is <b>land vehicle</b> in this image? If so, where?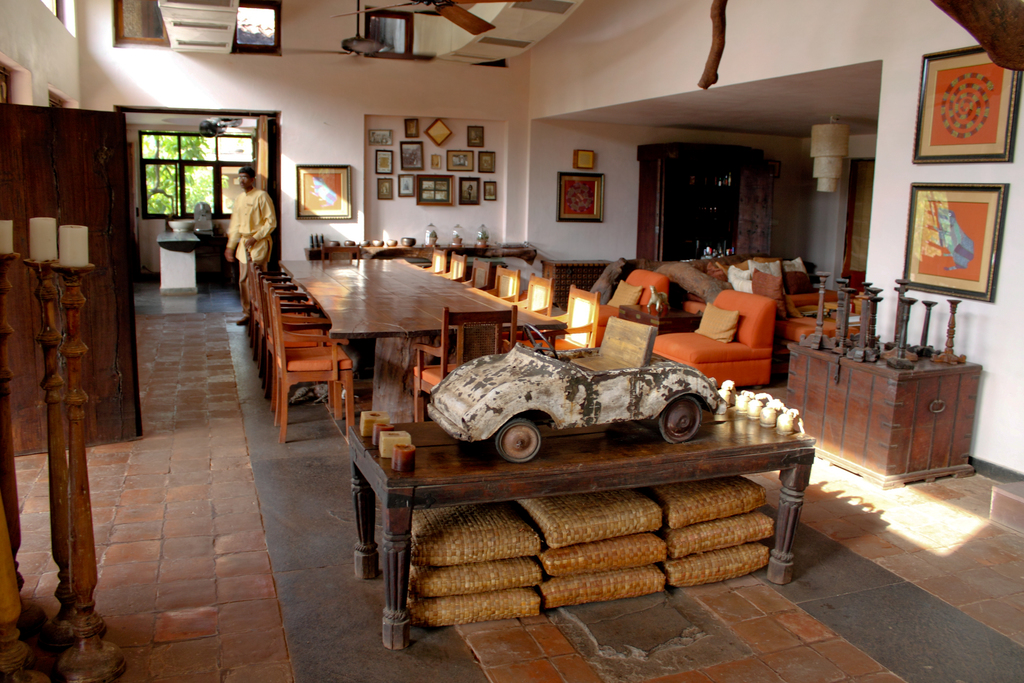
Yes, at {"left": 423, "top": 329, "right": 755, "bottom": 472}.
